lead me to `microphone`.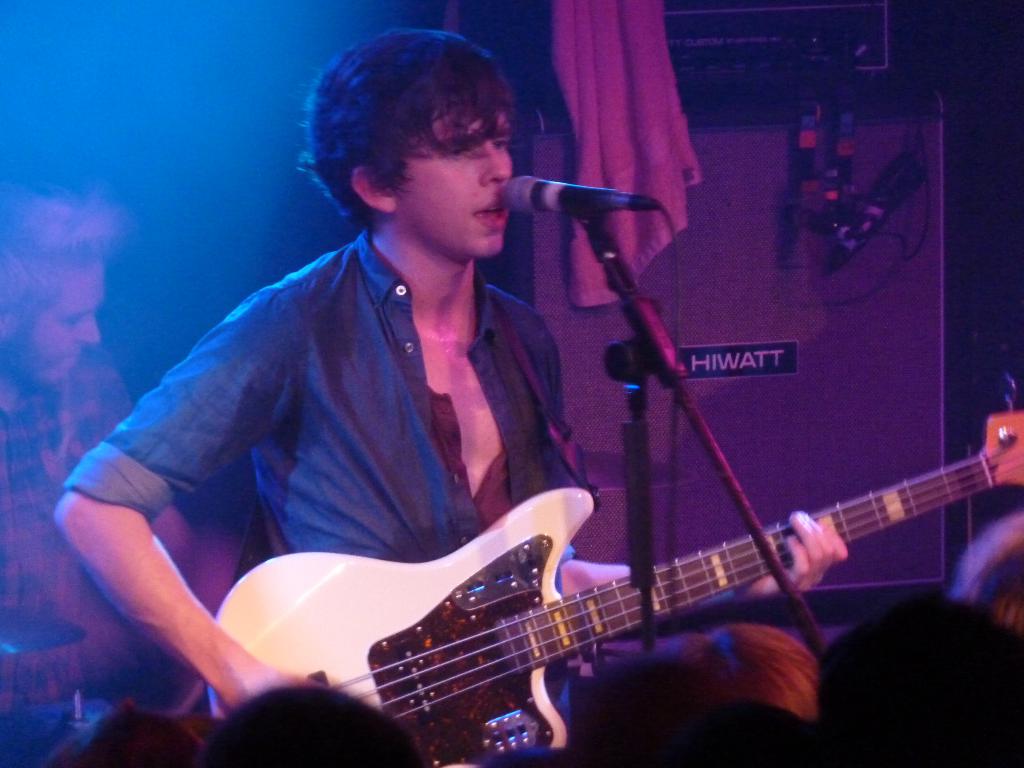
Lead to (left=497, top=177, right=662, bottom=210).
